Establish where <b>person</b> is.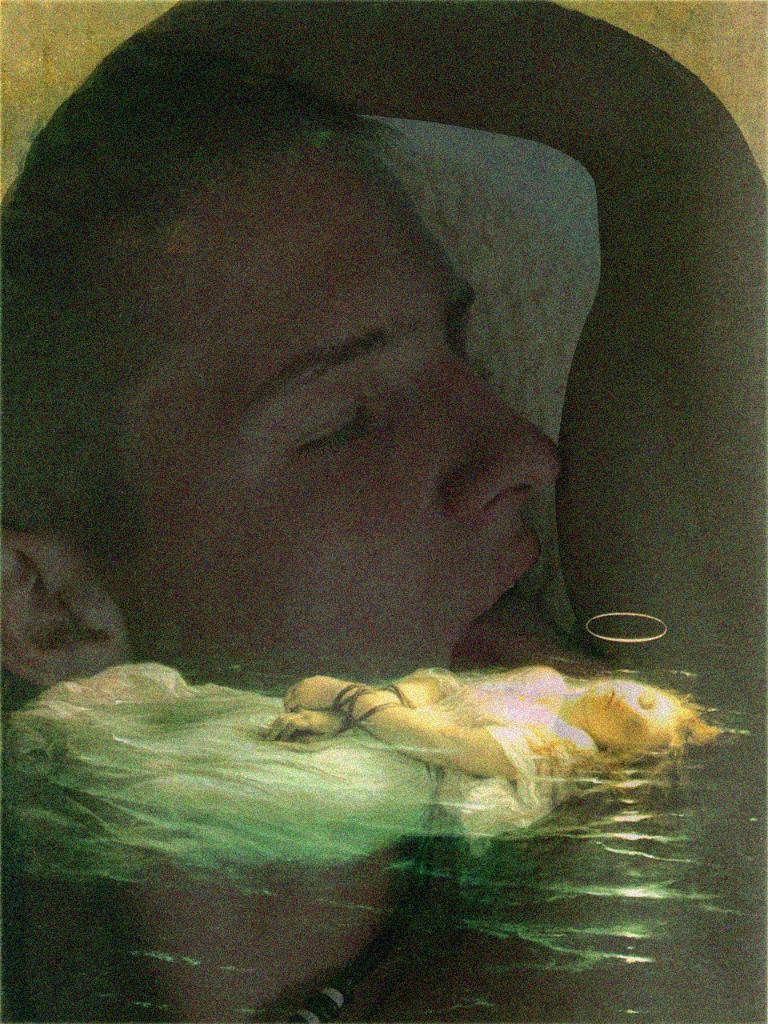
Established at Rect(0, 652, 734, 882).
